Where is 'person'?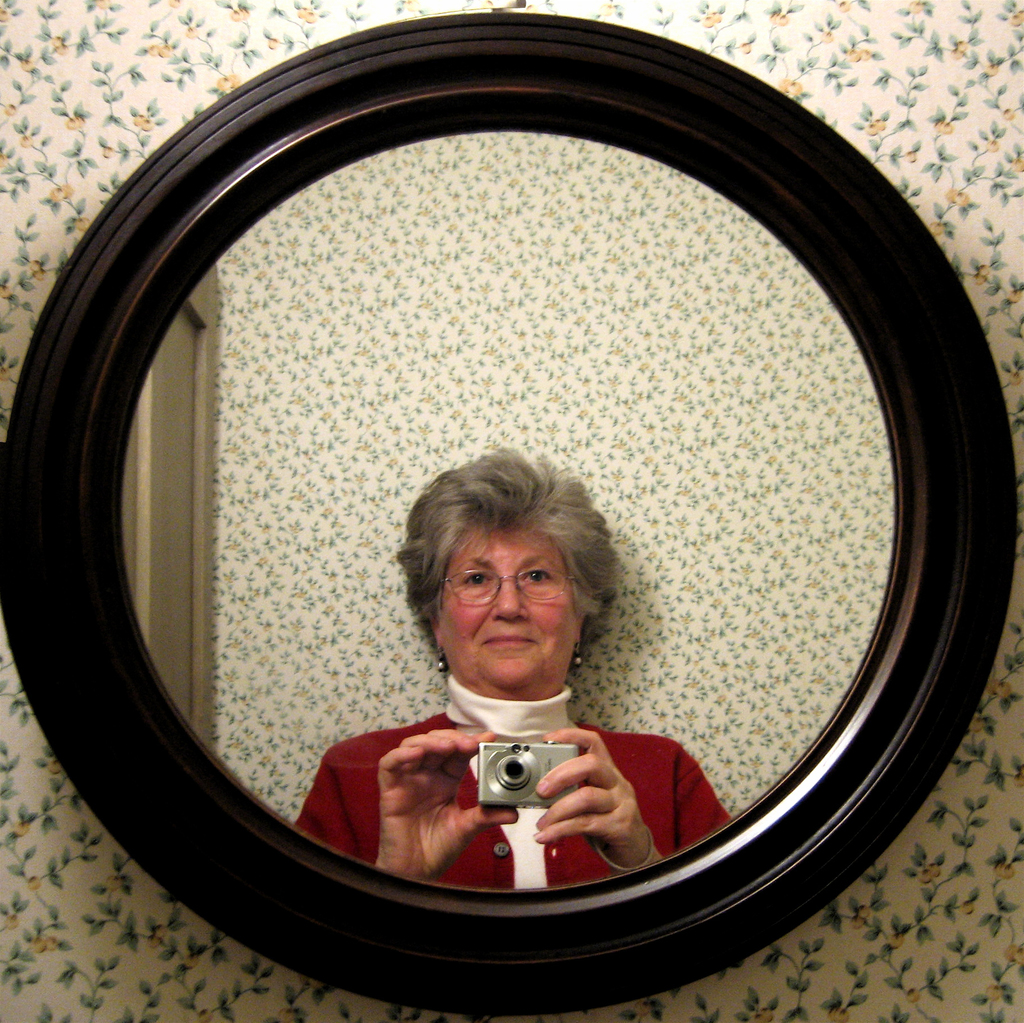
l=294, t=441, r=733, b=895.
